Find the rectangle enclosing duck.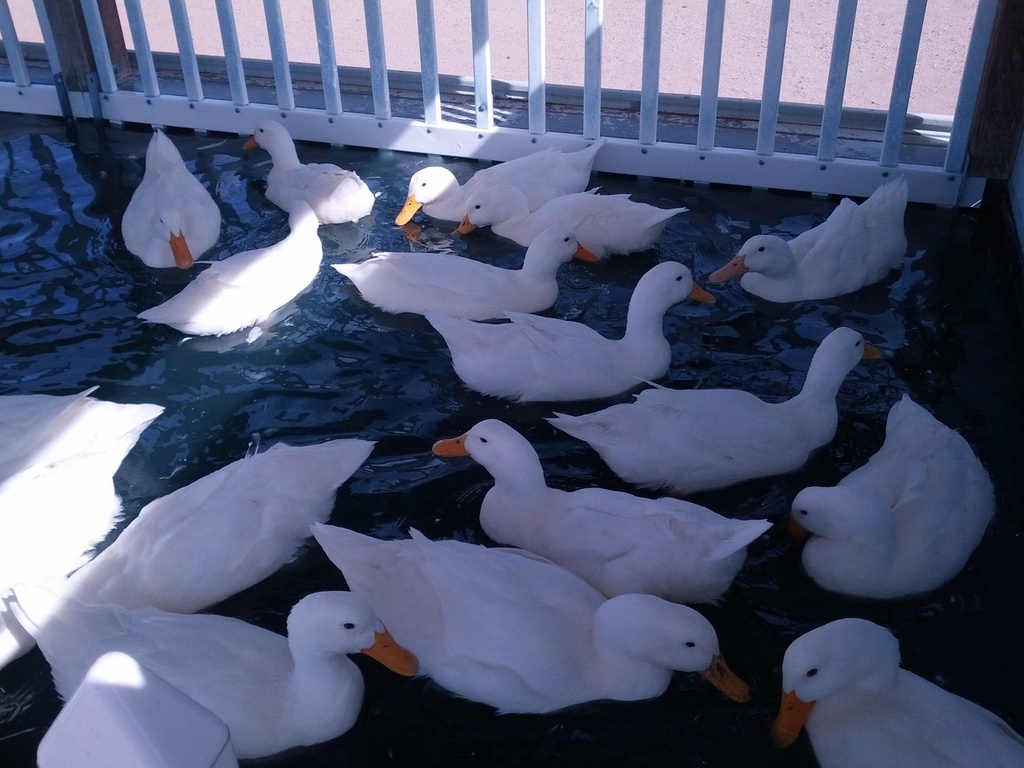
x1=789 y1=392 x2=1010 y2=606.
